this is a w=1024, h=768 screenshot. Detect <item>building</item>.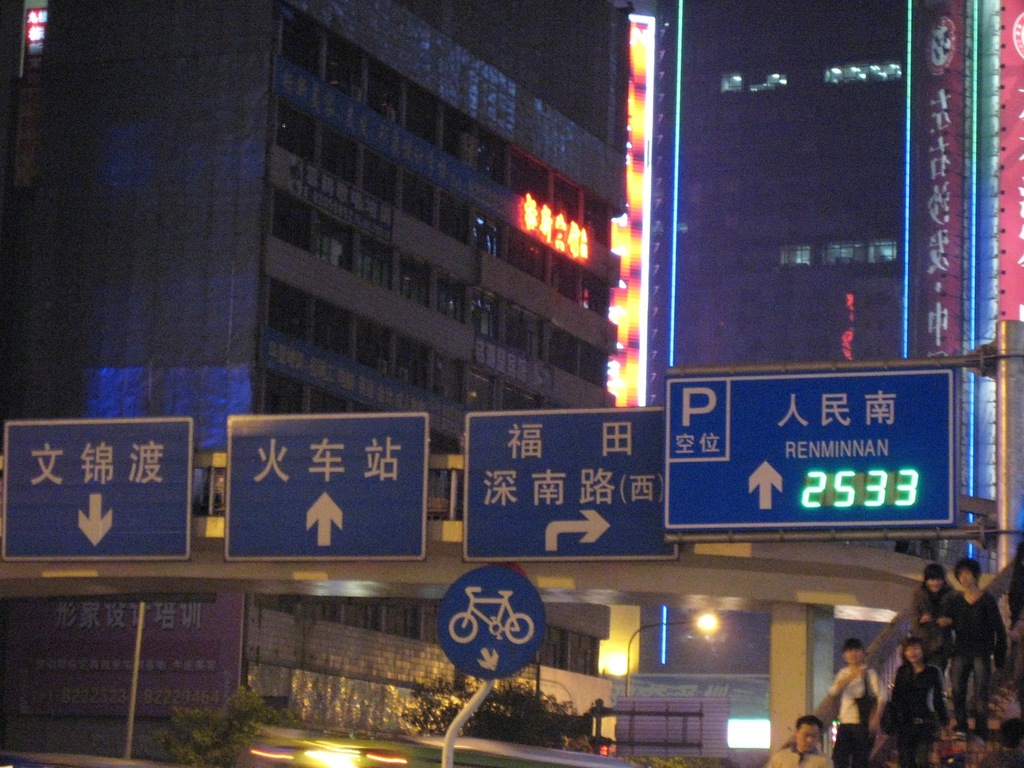
(649,0,1023,767).
